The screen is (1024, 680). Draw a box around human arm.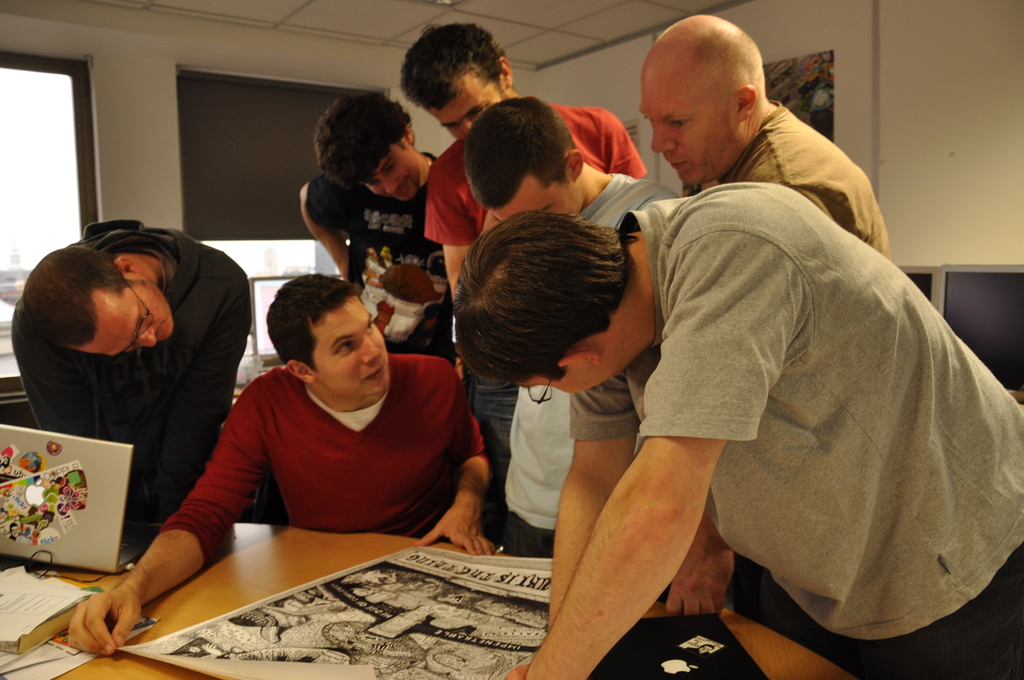
<box>598,106,652,182</box>.
